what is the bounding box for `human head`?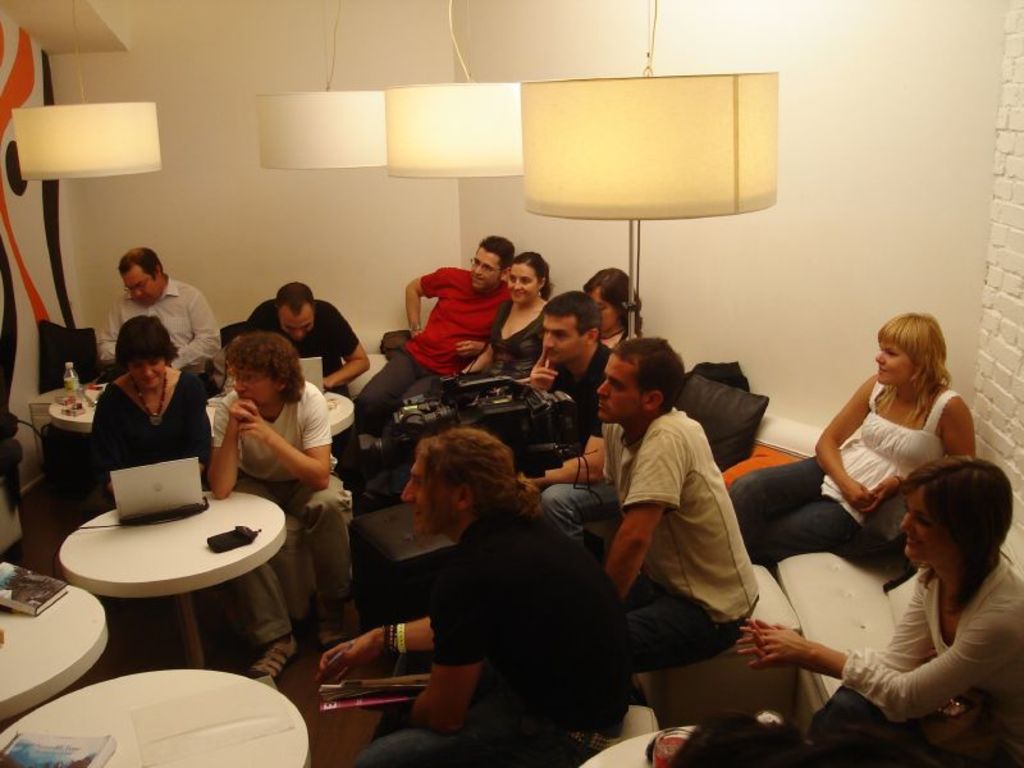
pyautogui.locateOnScreen(541, 291, 603, 360).
